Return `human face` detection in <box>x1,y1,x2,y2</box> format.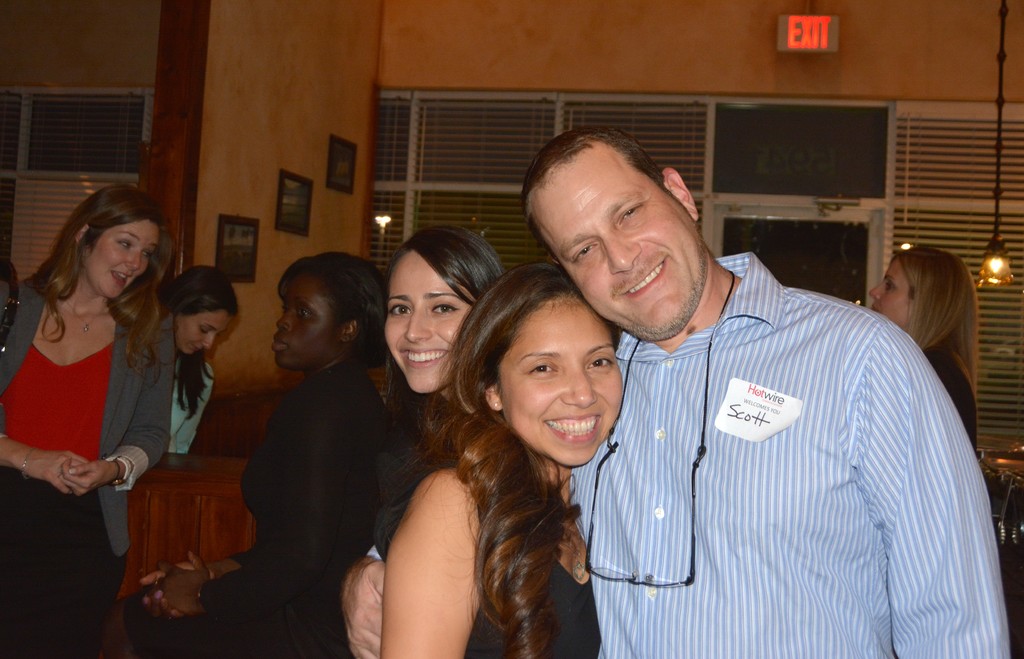
<box>88,218,161,303</box>.
